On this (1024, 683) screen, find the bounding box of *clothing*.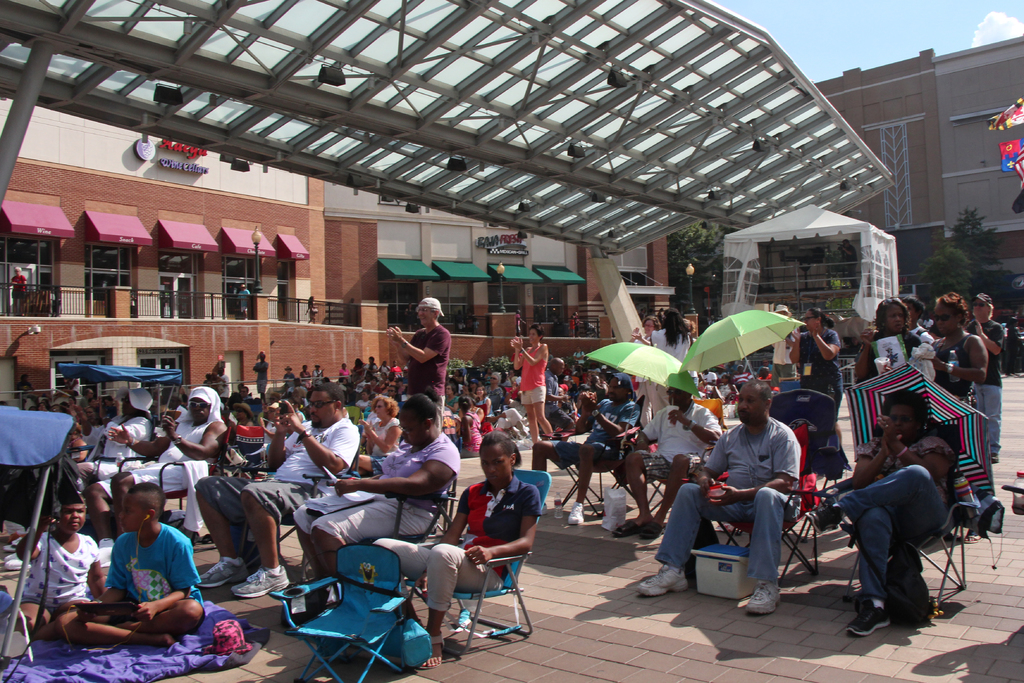
Bounding box: {"x1": 963, "y1": 320, "x2": 1009, "y2": 457}.
